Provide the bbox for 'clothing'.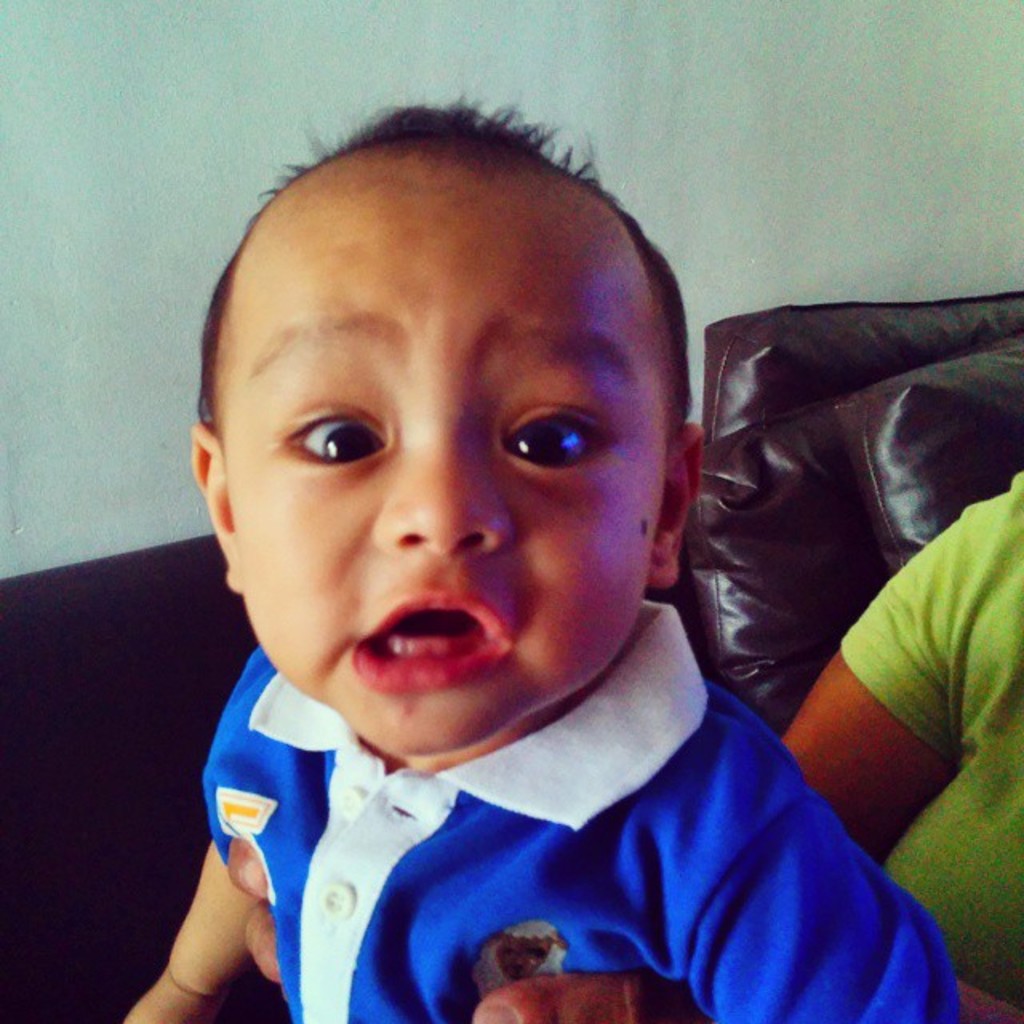
rect(822, 480, 1022, 987).
